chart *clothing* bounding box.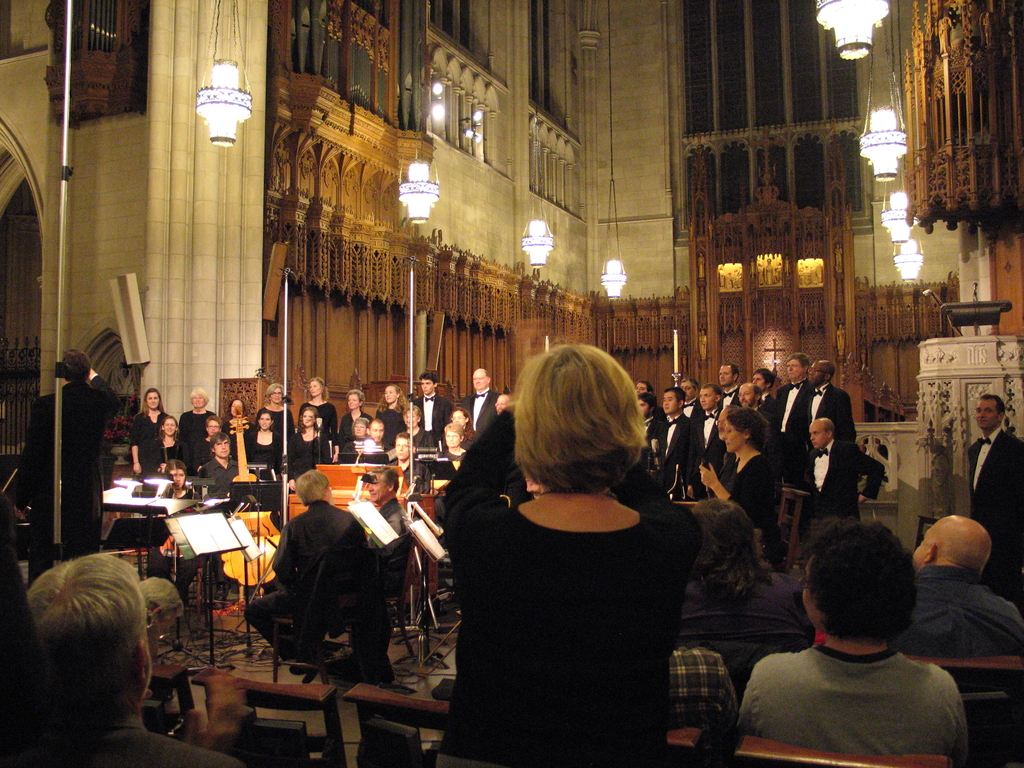
Charted: (801,380,857,445).
